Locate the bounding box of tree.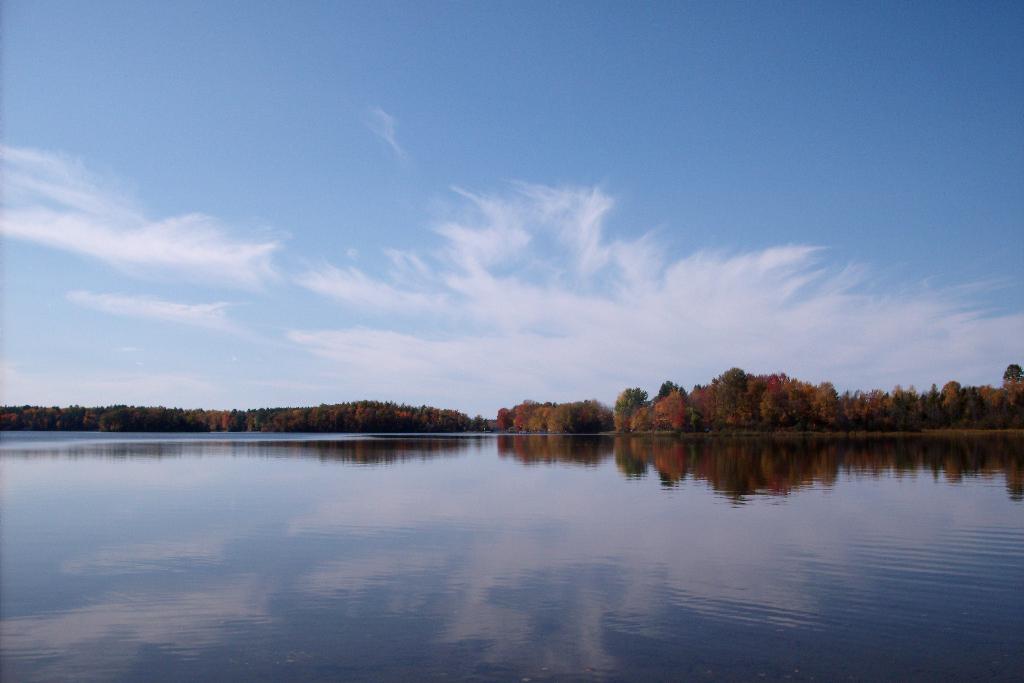
Bounding box: (x1=612, y1=388, x2=676, y2=427).
